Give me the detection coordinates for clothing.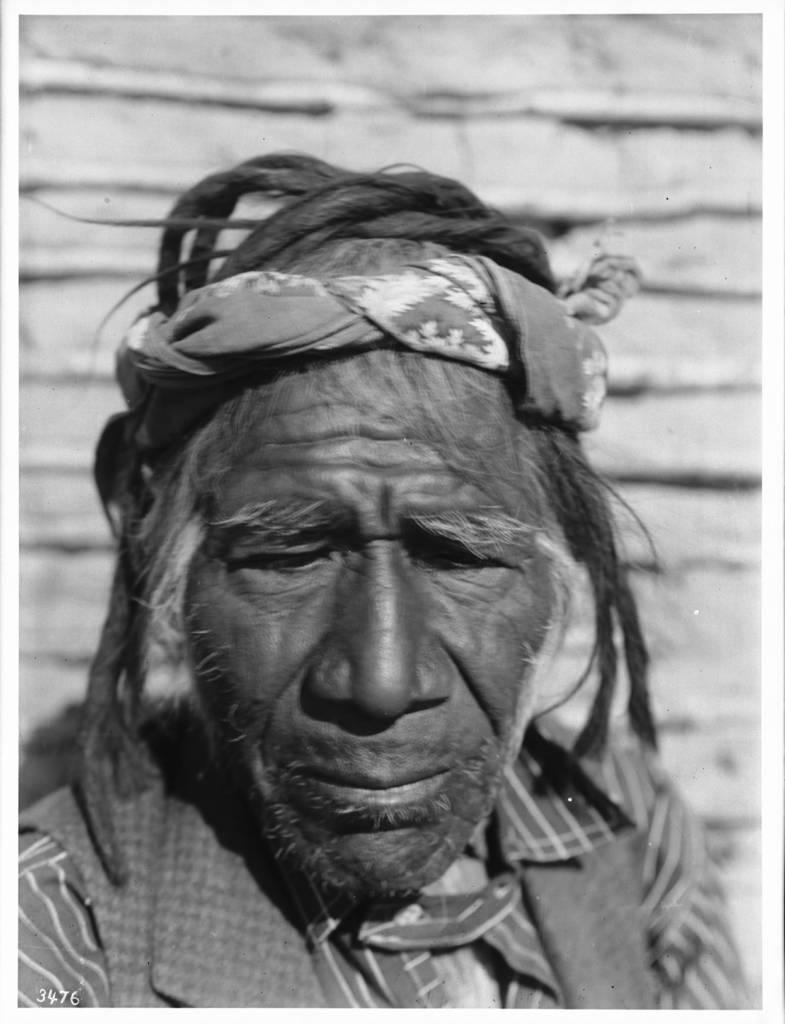
box(22, 660, 735, 991).
